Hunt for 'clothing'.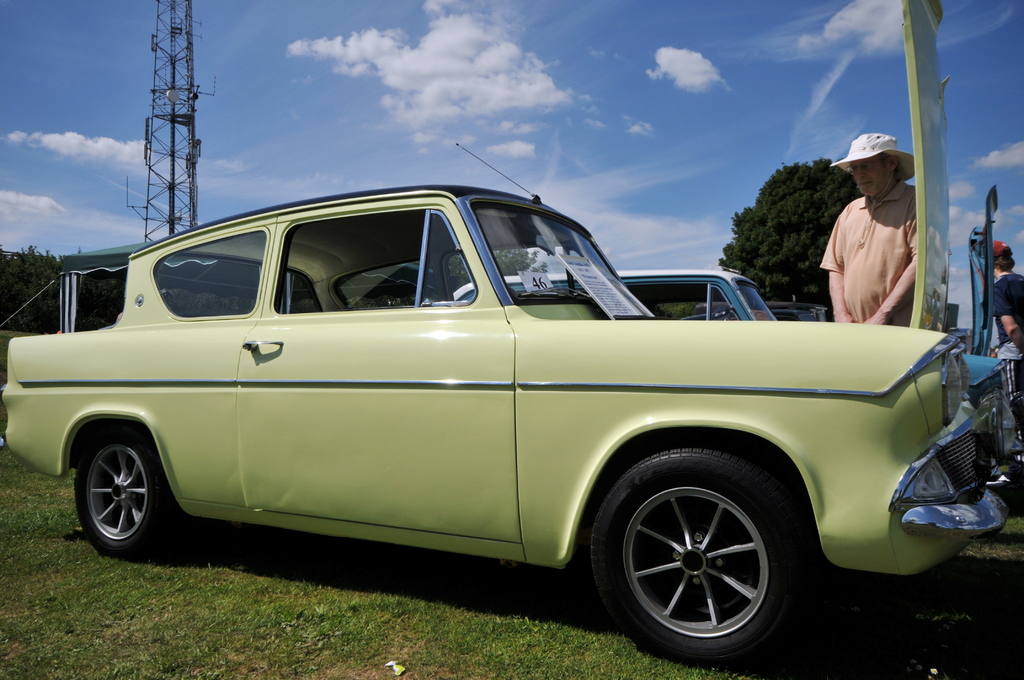
Hunted down at [970,264,1023,355].
